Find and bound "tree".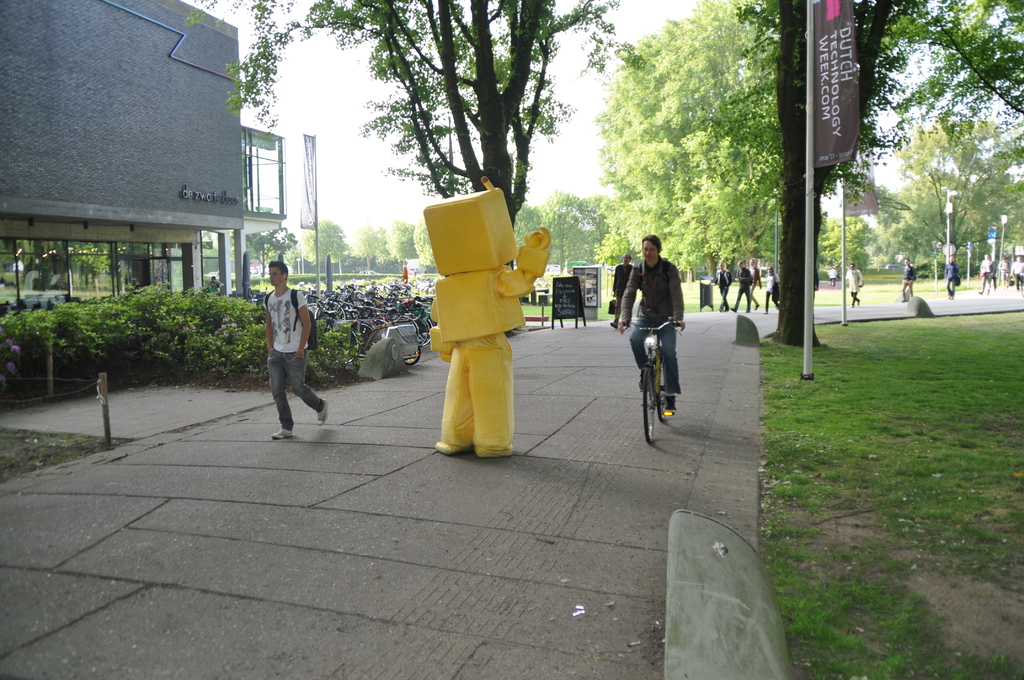
Bound: {"left": 363, "top": 222, "right": 406, "bottom": 275}.
